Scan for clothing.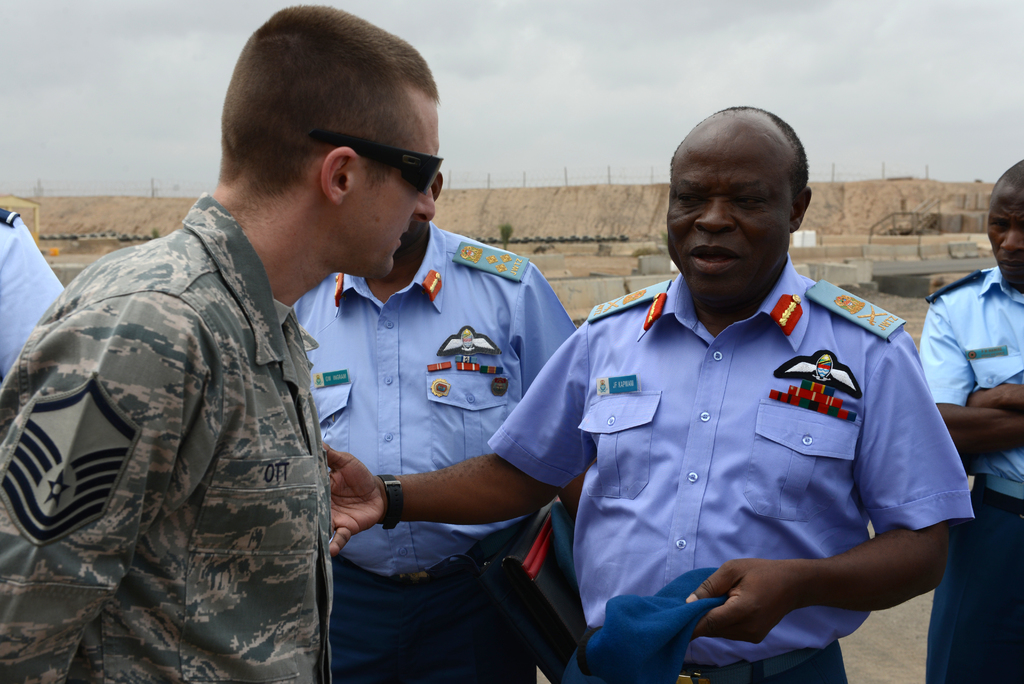
Scan result: bbox=[0, 195, 334, 683].
